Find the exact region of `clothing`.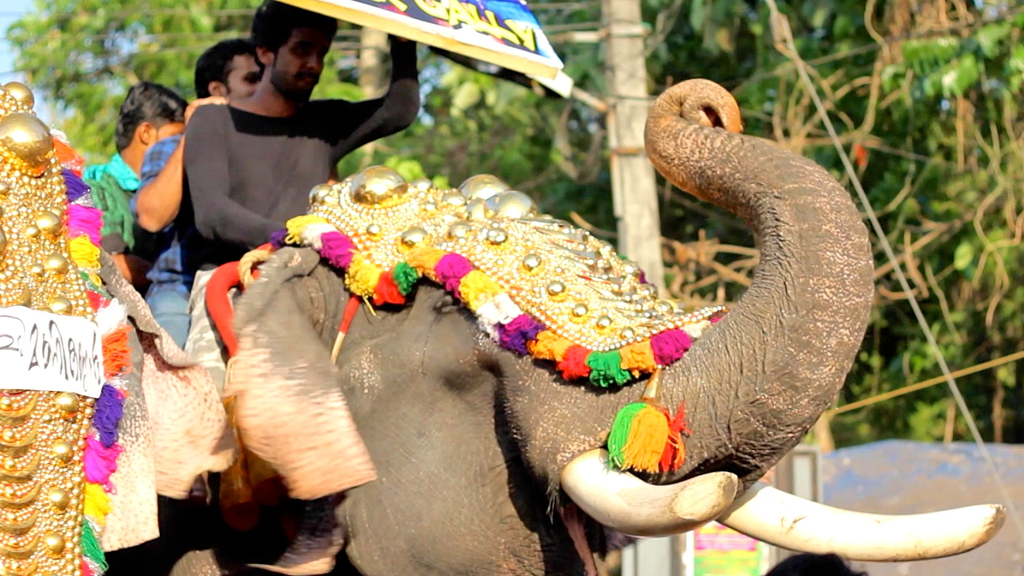
Exact region: 143:128:232:346.
